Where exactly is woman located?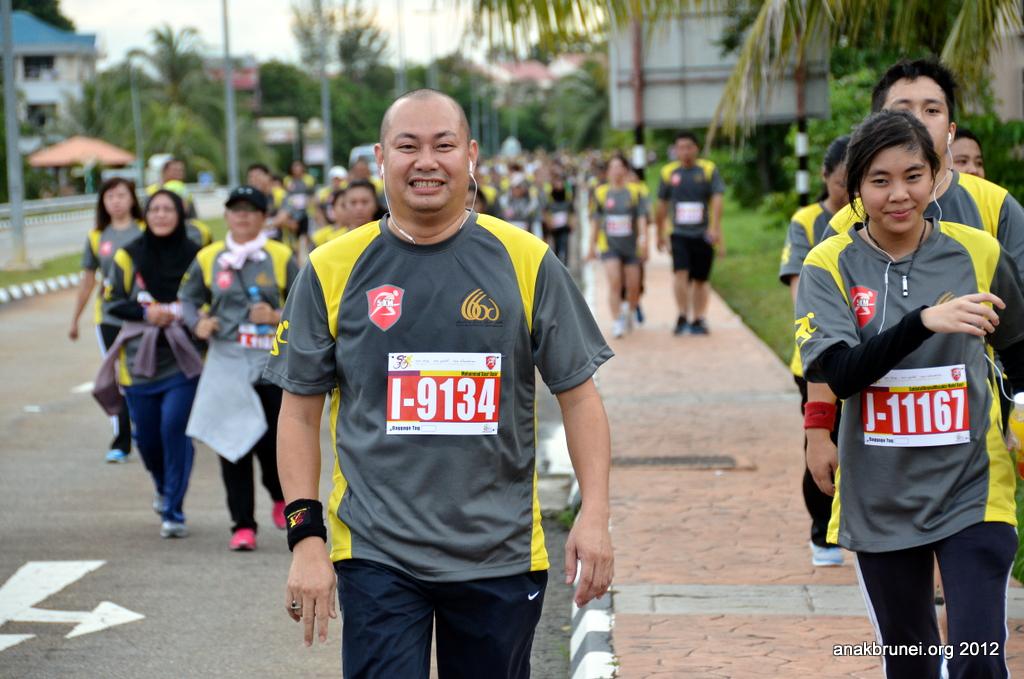
Its bounding box is [x1=326, y1=182, x2=388, y2=239].
